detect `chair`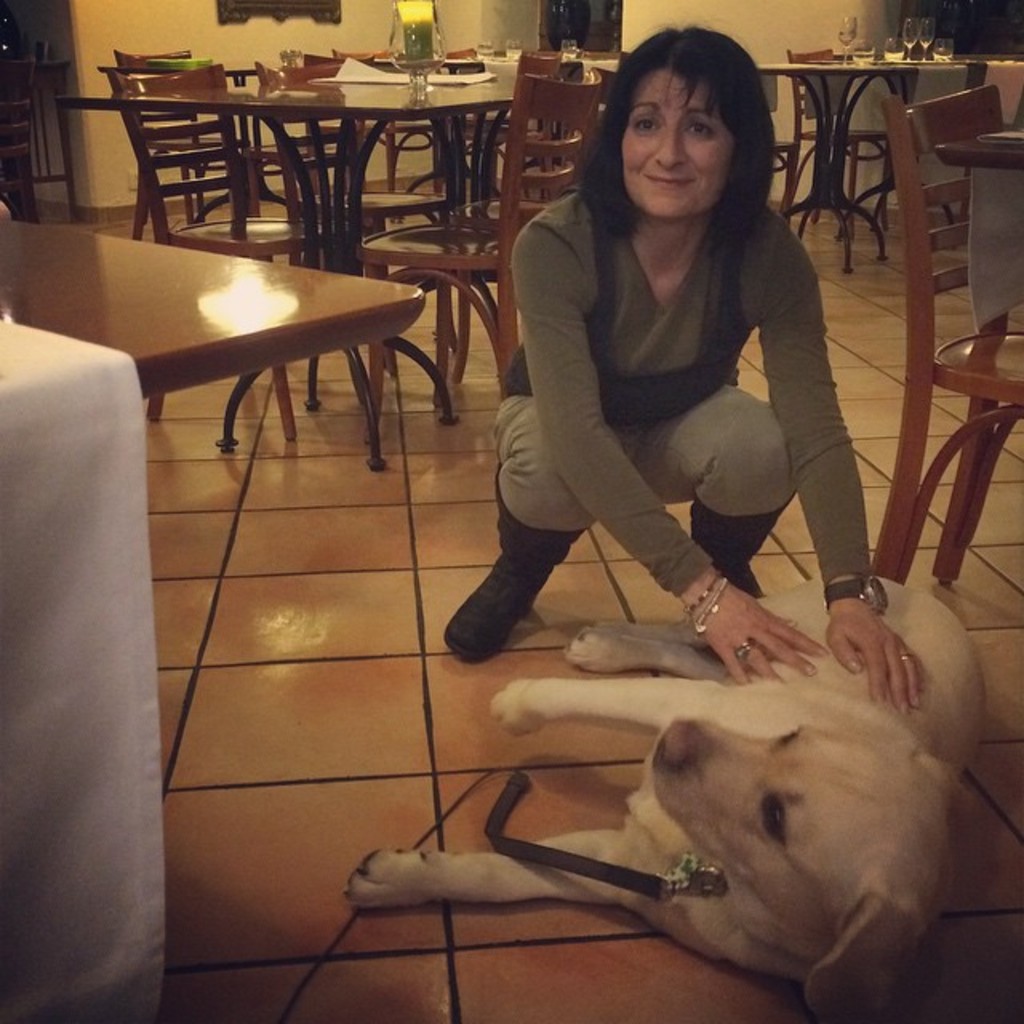
box(112, 46, 250, 243)
